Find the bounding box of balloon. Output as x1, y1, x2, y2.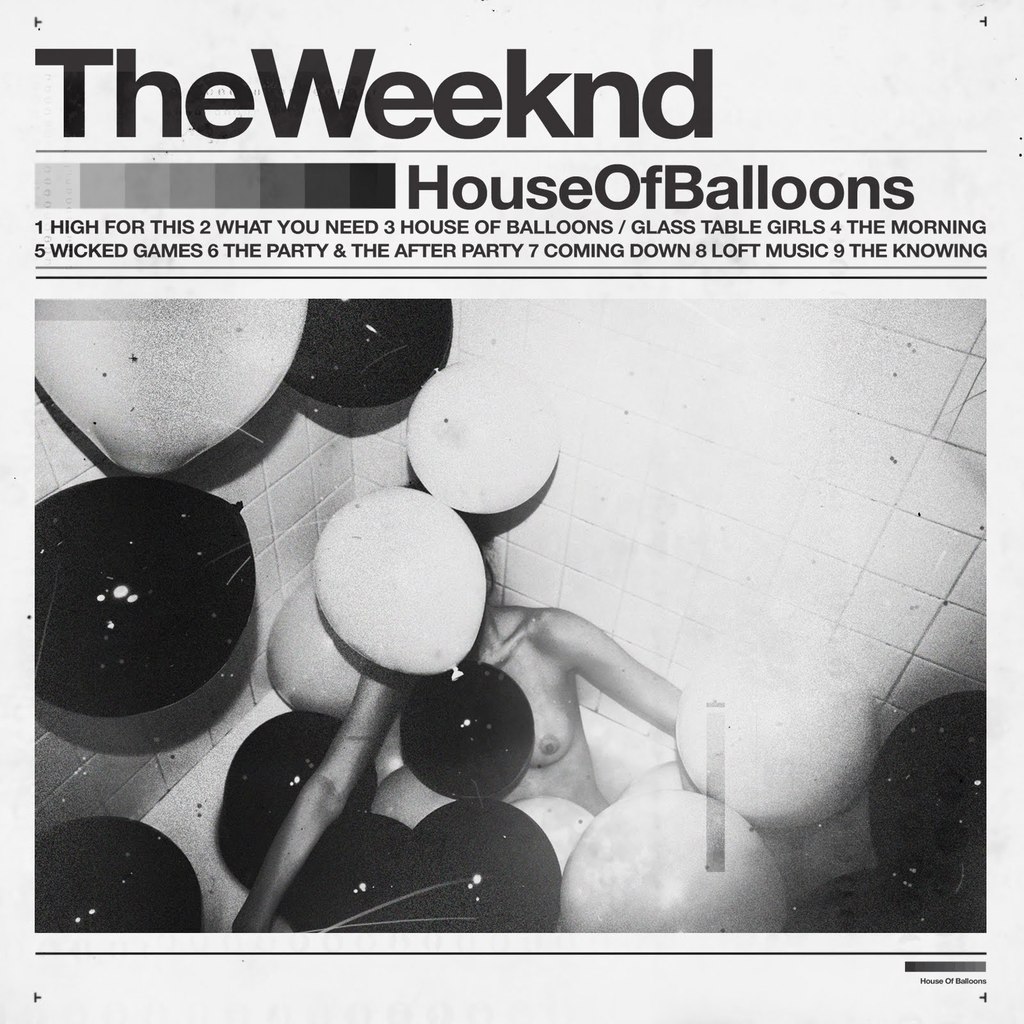
315, 484, 486, 684.
